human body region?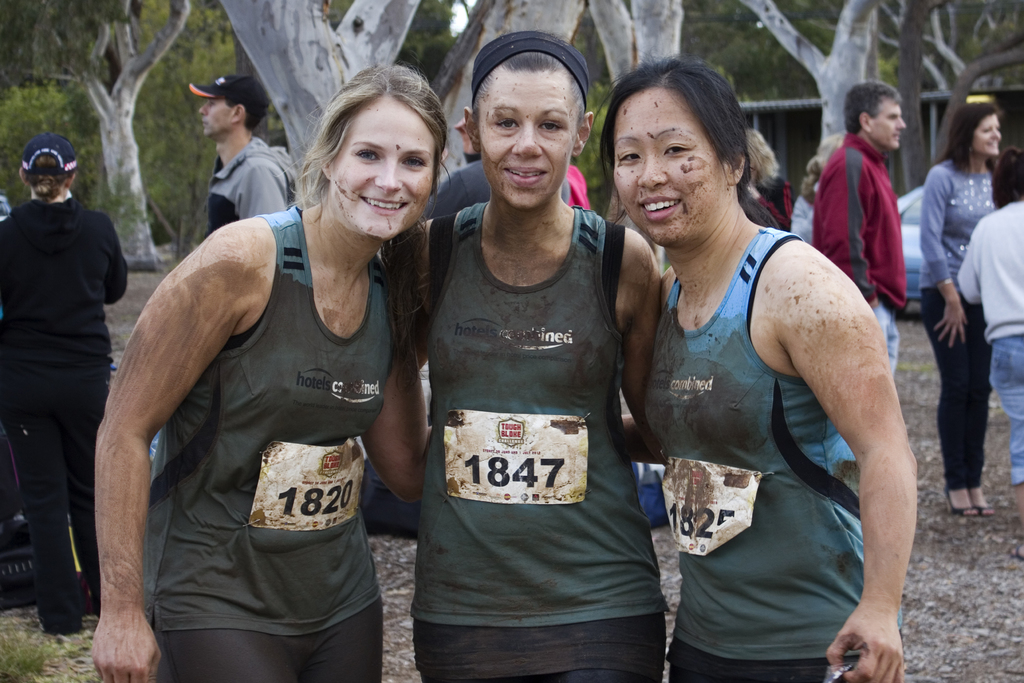
x1=388, y1=28, x2=664, y2=682
